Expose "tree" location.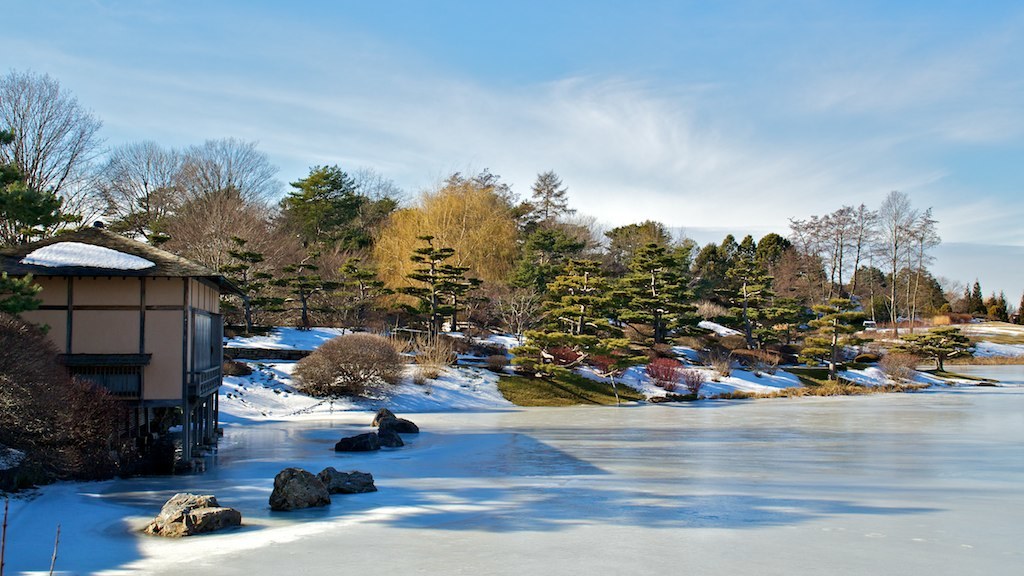
Exposed at (0, 83, 108, 218).
